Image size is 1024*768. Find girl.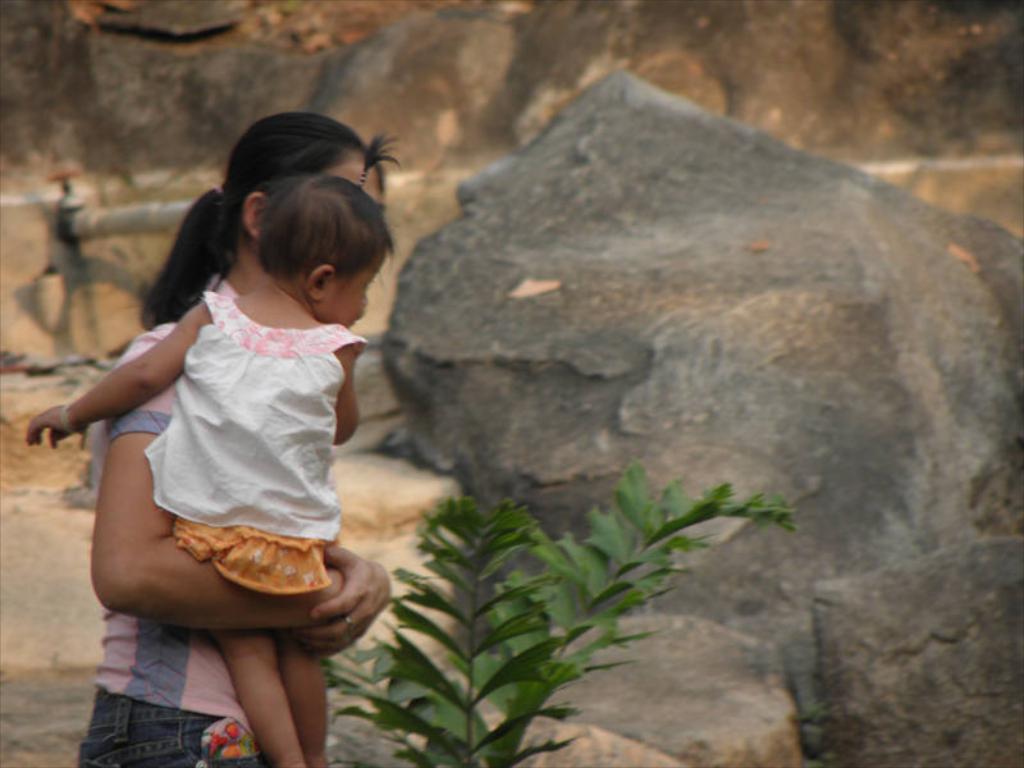
crop(24, 131, 406, 765).
